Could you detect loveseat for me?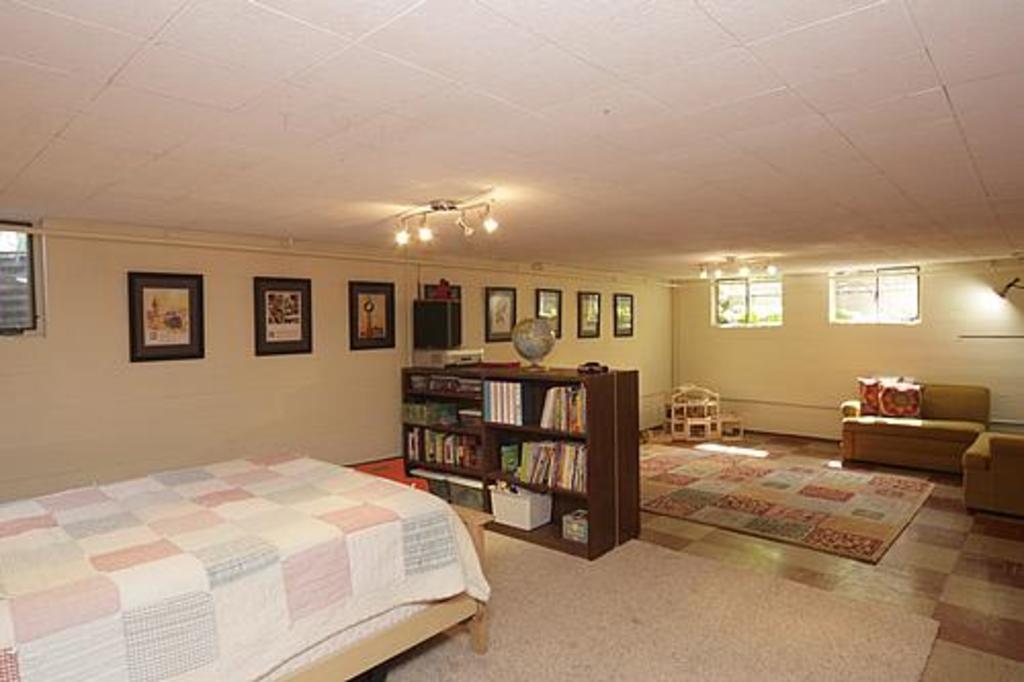
Detection result: {"x1": 838, "y1": 375, "x2": 991, "y2": 475}.
